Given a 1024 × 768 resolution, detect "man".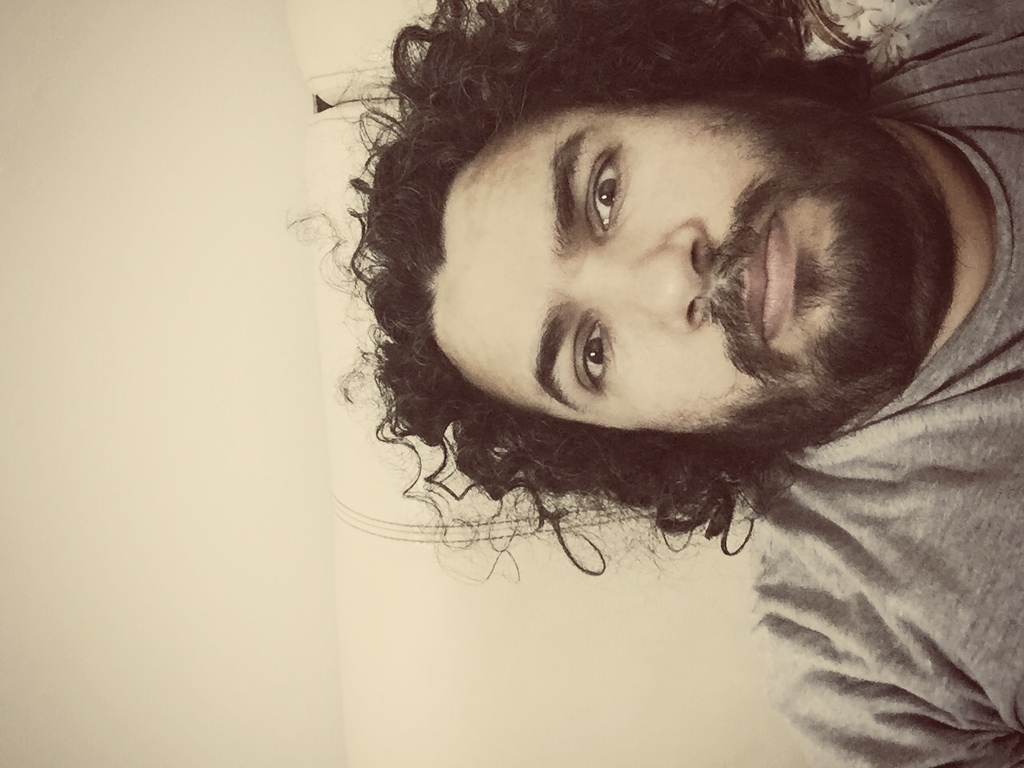
region(265, 0, 1023, 729).
